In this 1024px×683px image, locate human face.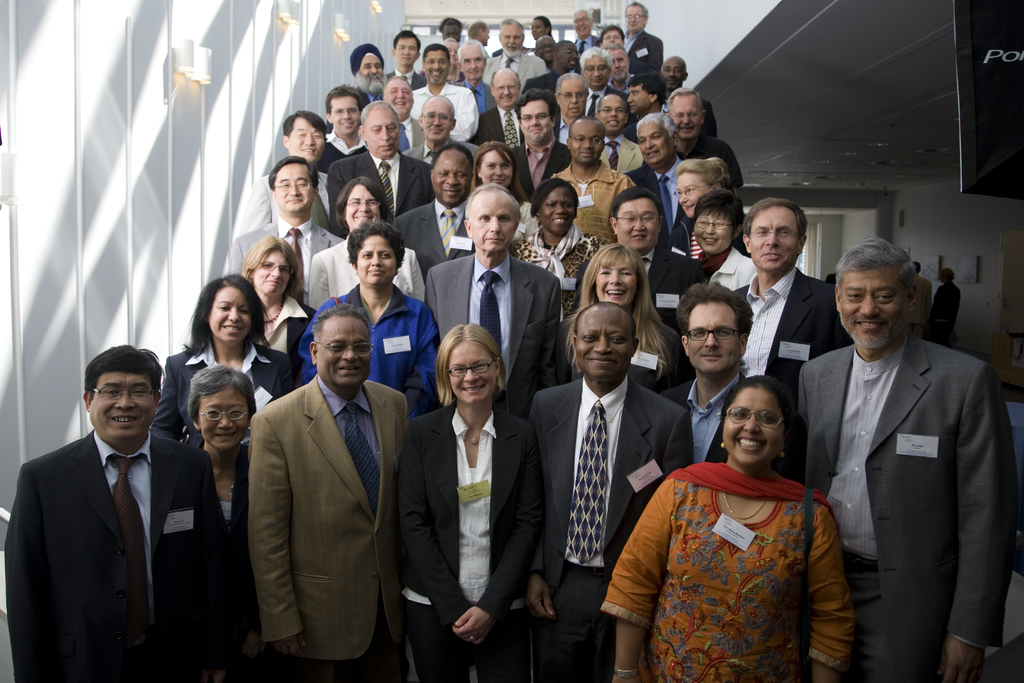
Bounding box: 433, 52, 446, 83.
